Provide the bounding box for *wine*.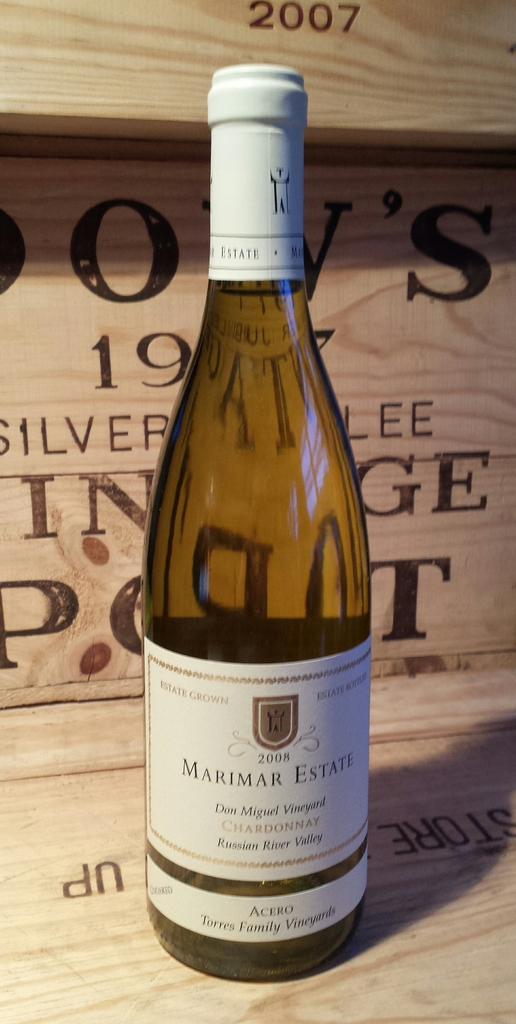
<bbox>140, 61, 372, 979</bbox>.
